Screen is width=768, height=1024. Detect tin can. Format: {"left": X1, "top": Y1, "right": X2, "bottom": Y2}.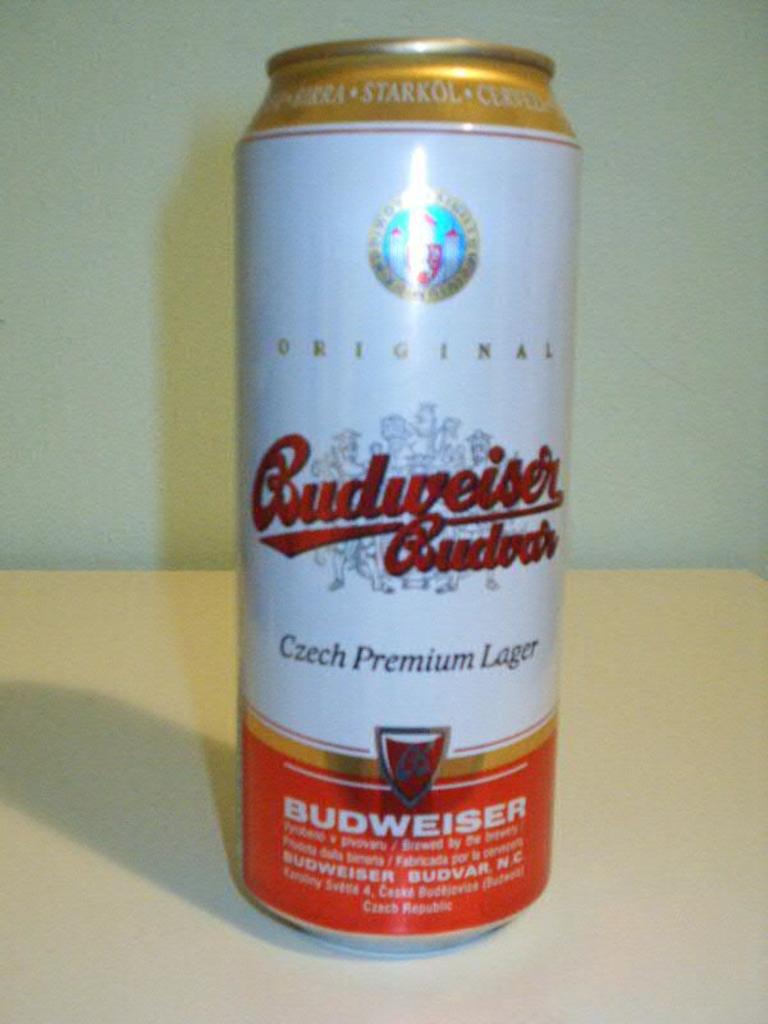
{"left": 237, "top": 37, "right": 581, "bottom": 951}.
